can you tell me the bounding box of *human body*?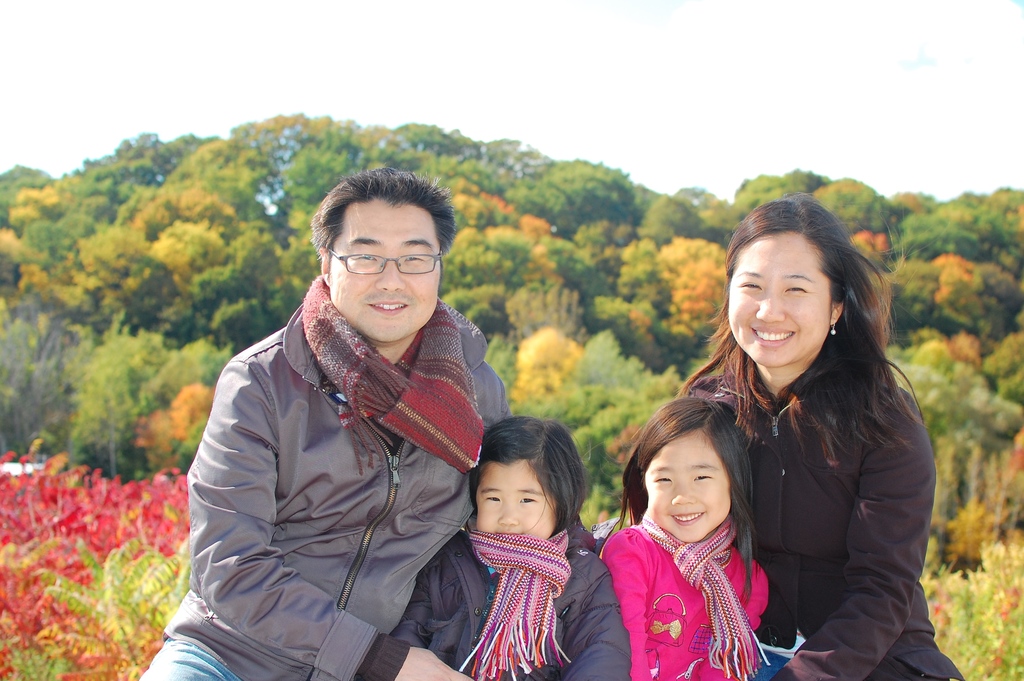
x1=135 y1=165 x2=514 y2=680.
